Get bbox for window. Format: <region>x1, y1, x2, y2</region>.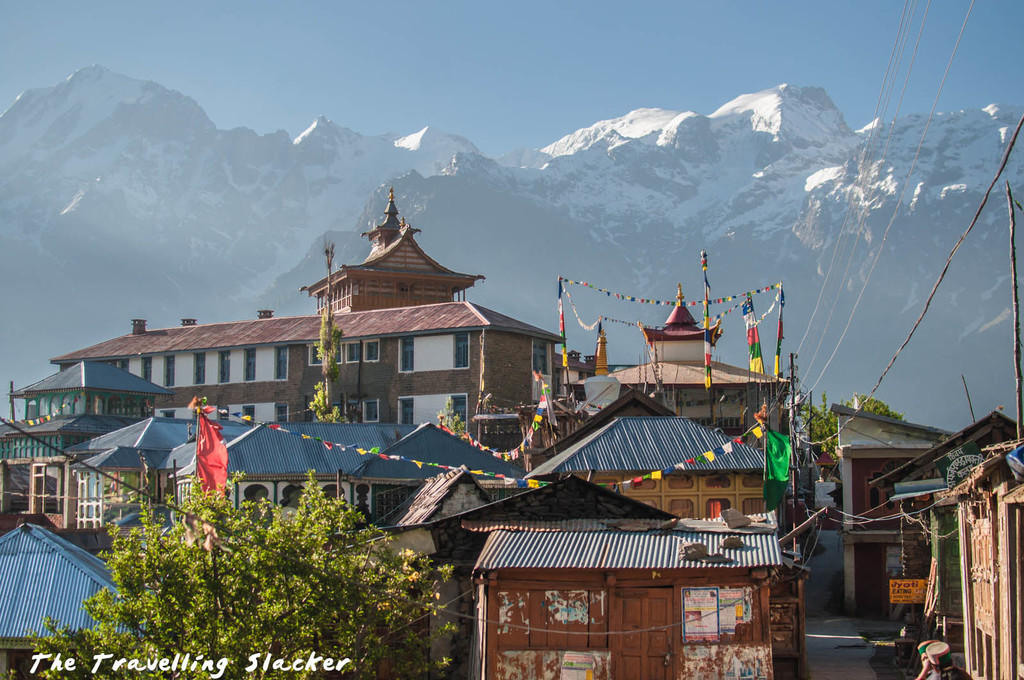
<region>28, 461, 172, 504</region>.
